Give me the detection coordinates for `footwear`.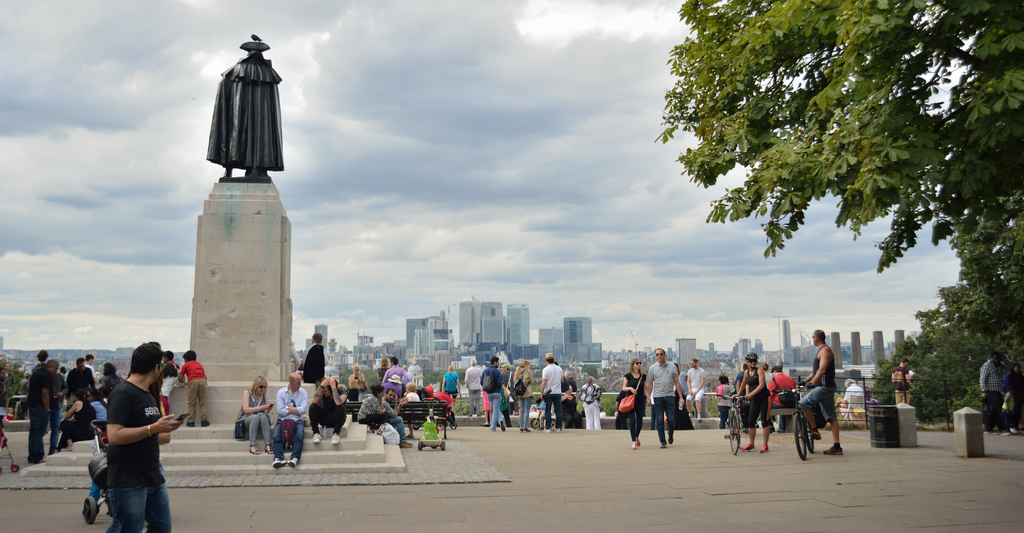
box=[183, 424, 196, 430].
